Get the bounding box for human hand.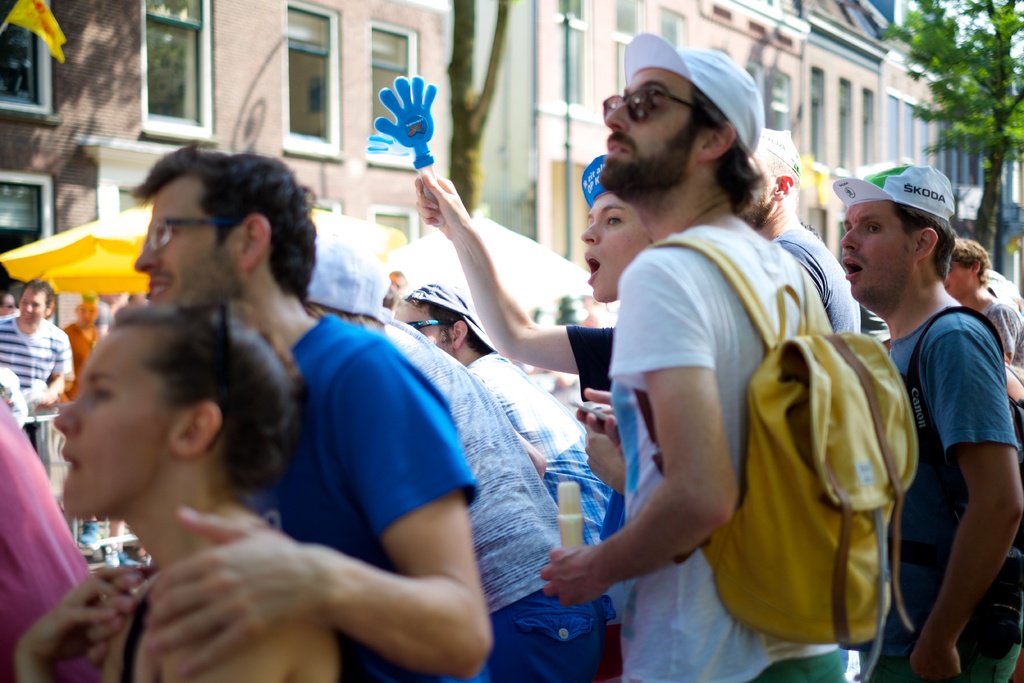
<region>37, 386, 60, 411</region>.
